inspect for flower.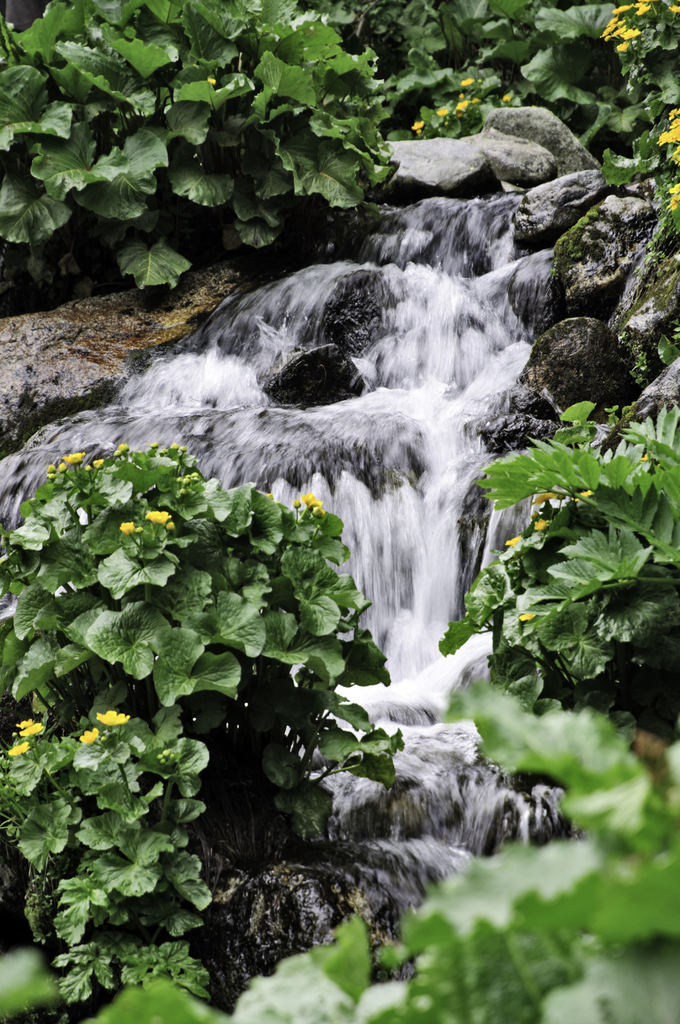
Inspection: (x1=503, y1=90, x2=512, y2=104).
